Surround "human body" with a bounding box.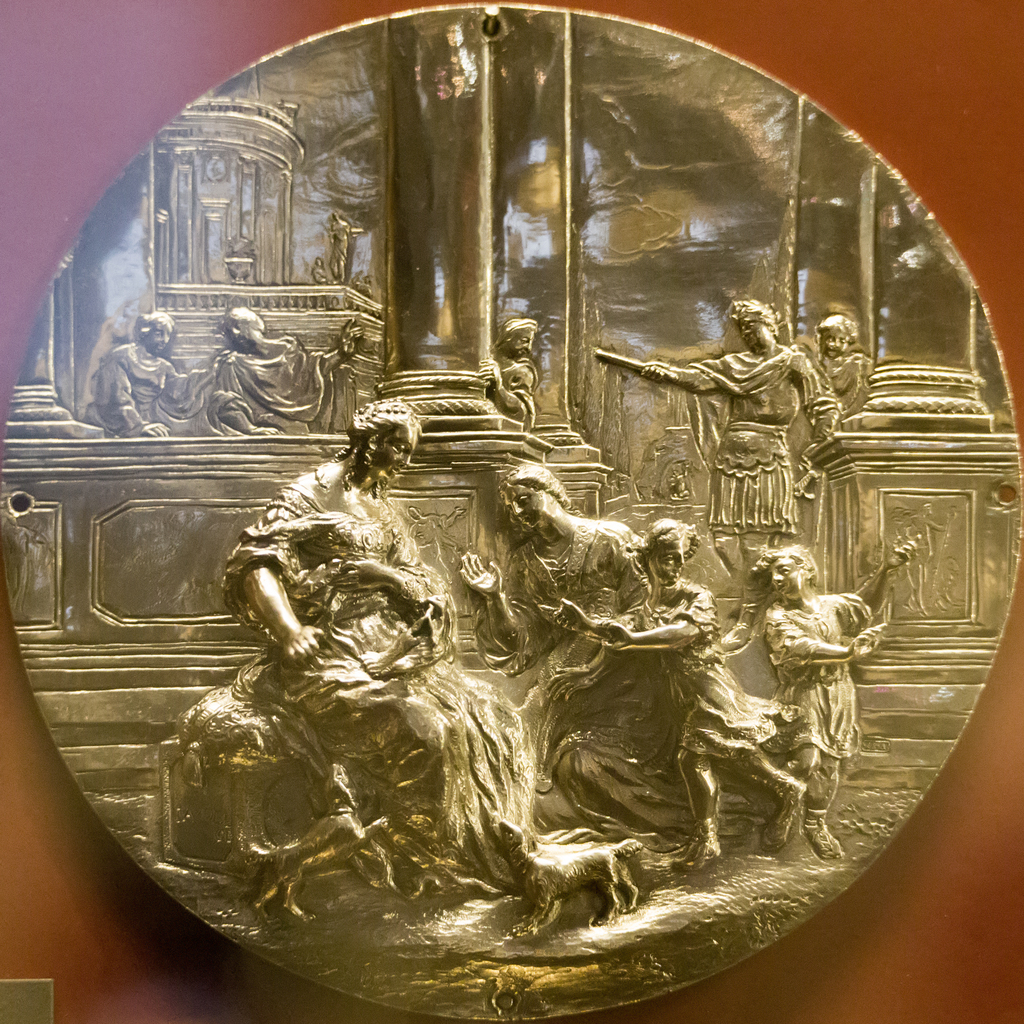
{"x1": 189, "y1": 299, "x2": 361, "y2": 435}.
